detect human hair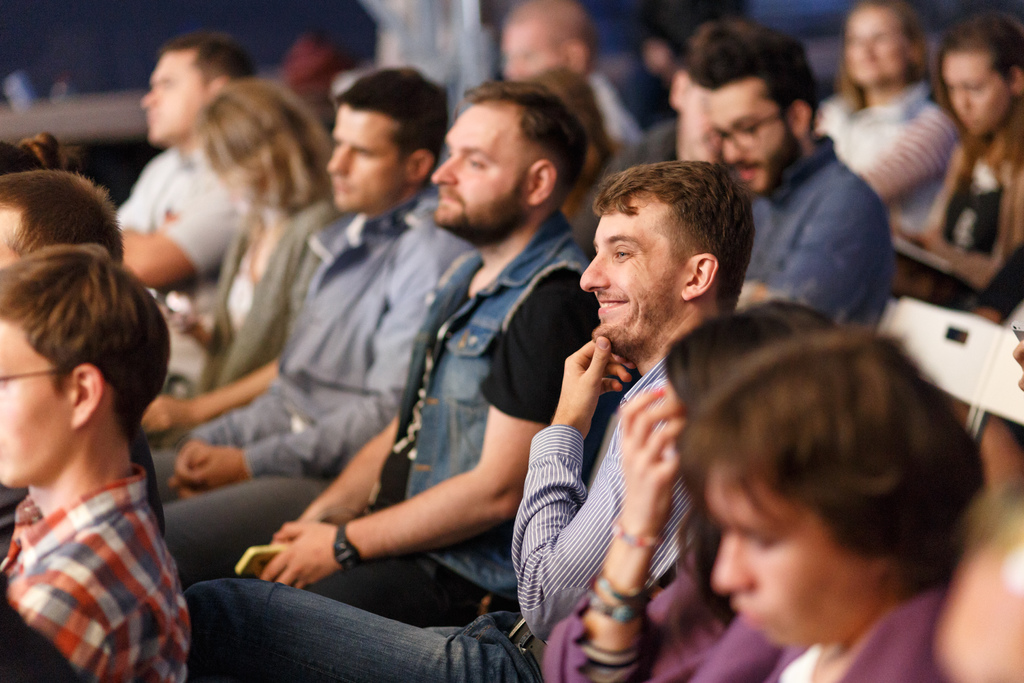
crop(154, 33, 251, 83)
